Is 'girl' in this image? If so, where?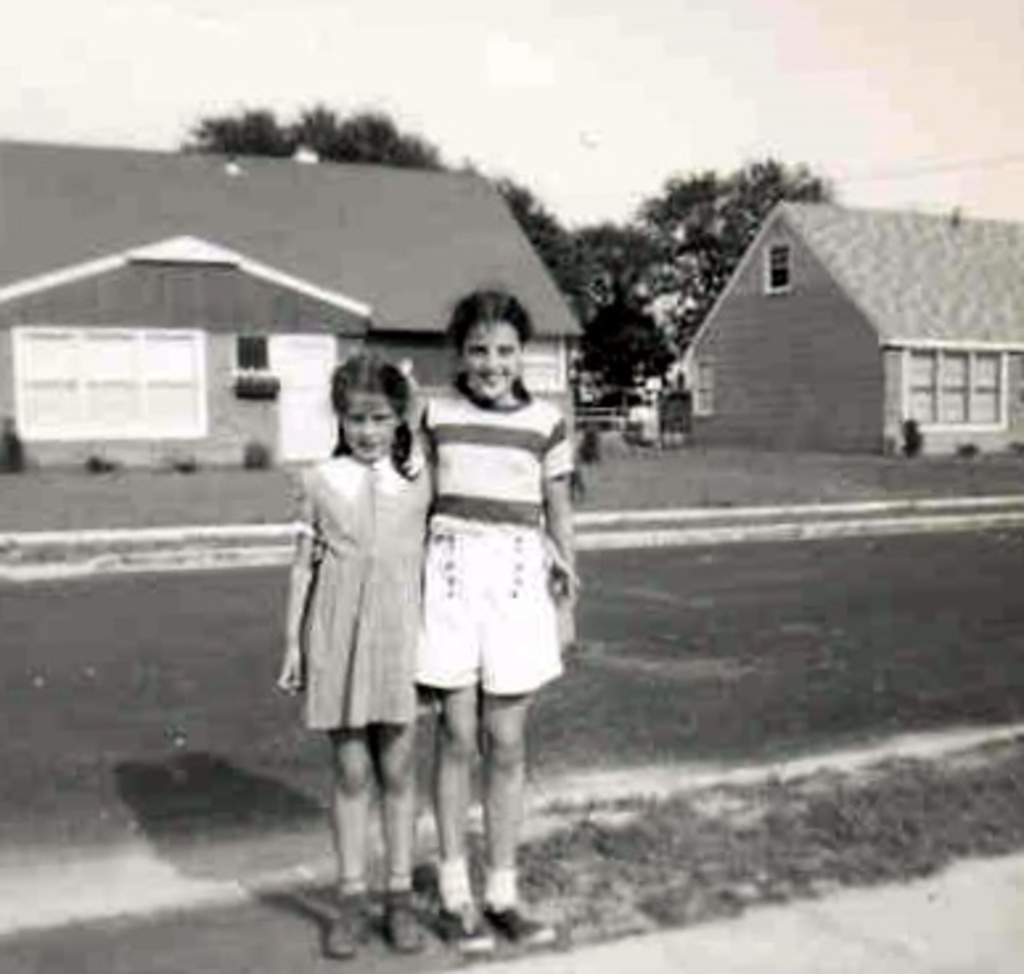
Yes, at {"x1": 315, "y1": 281, "x2": 577, "y2": 950}.
